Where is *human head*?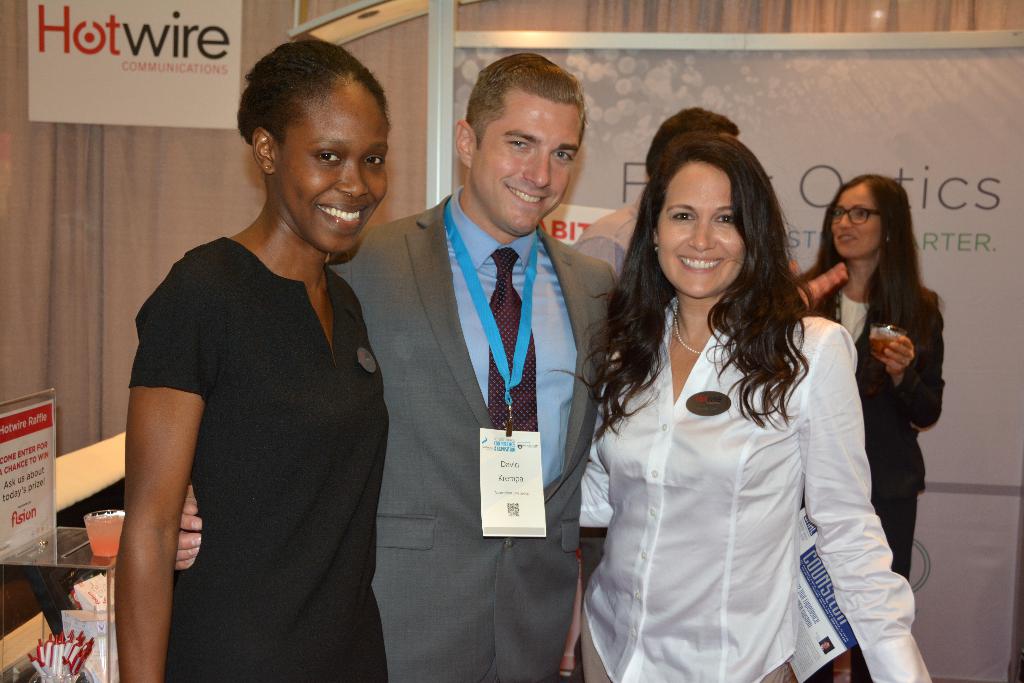
x1=650, y1=118, x2=788, y2=288.
